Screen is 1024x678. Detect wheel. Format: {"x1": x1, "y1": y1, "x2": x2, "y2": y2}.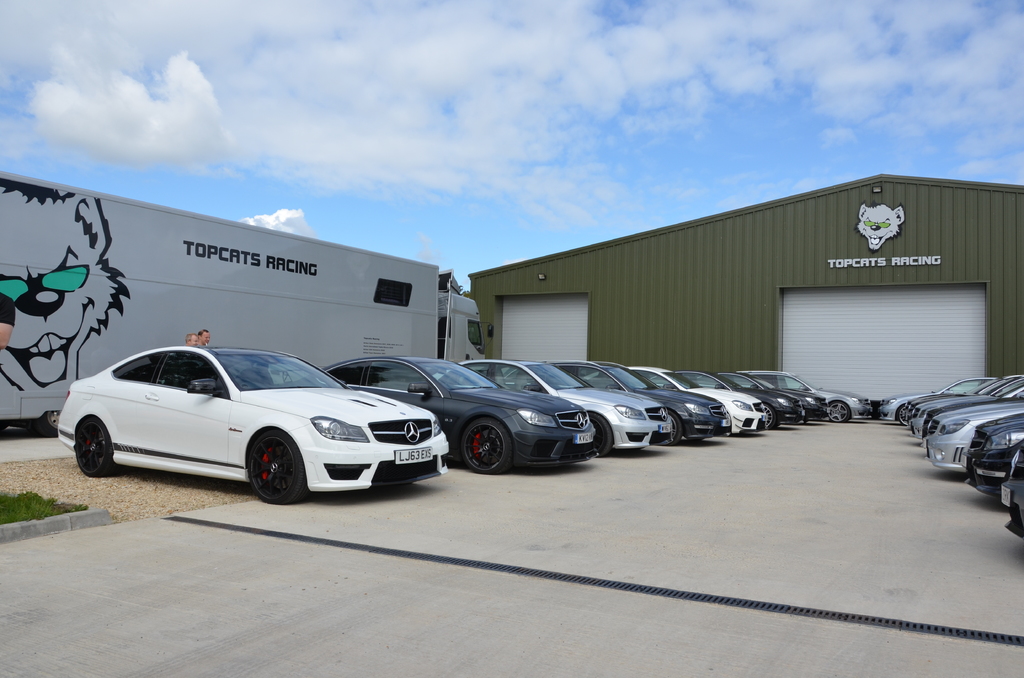
{"x1": 247, "y1": 428, "x2": 310, "y2": 508}.
